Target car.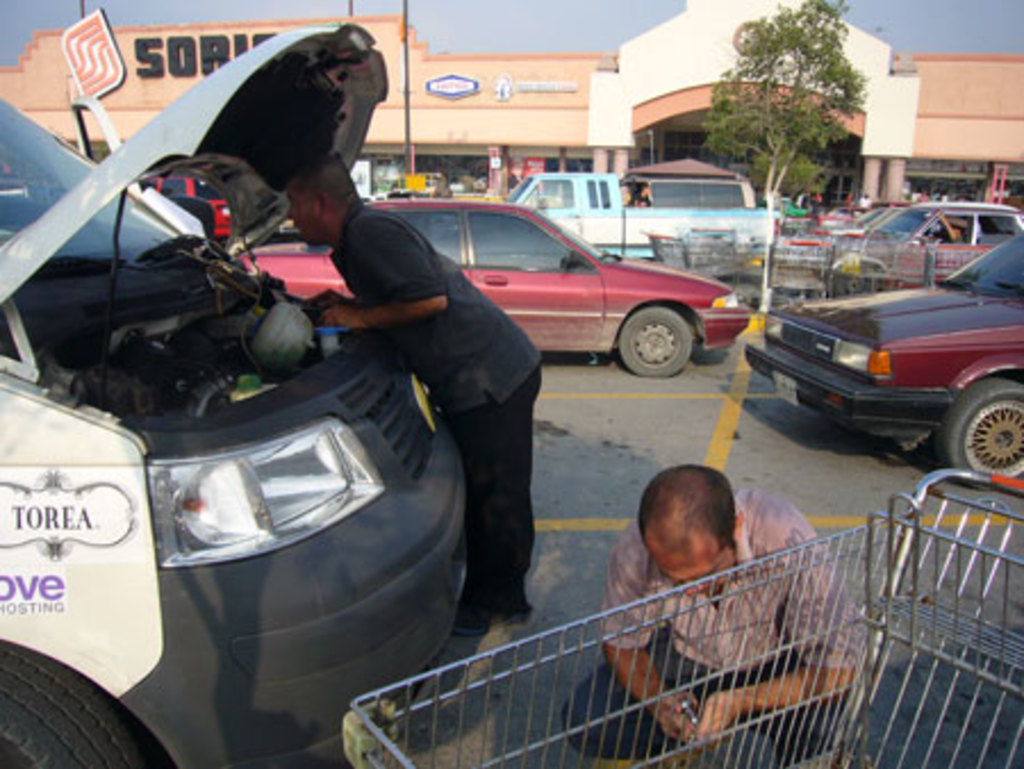
Target region: x1=787, y1=207, x2=999, y2=280.
